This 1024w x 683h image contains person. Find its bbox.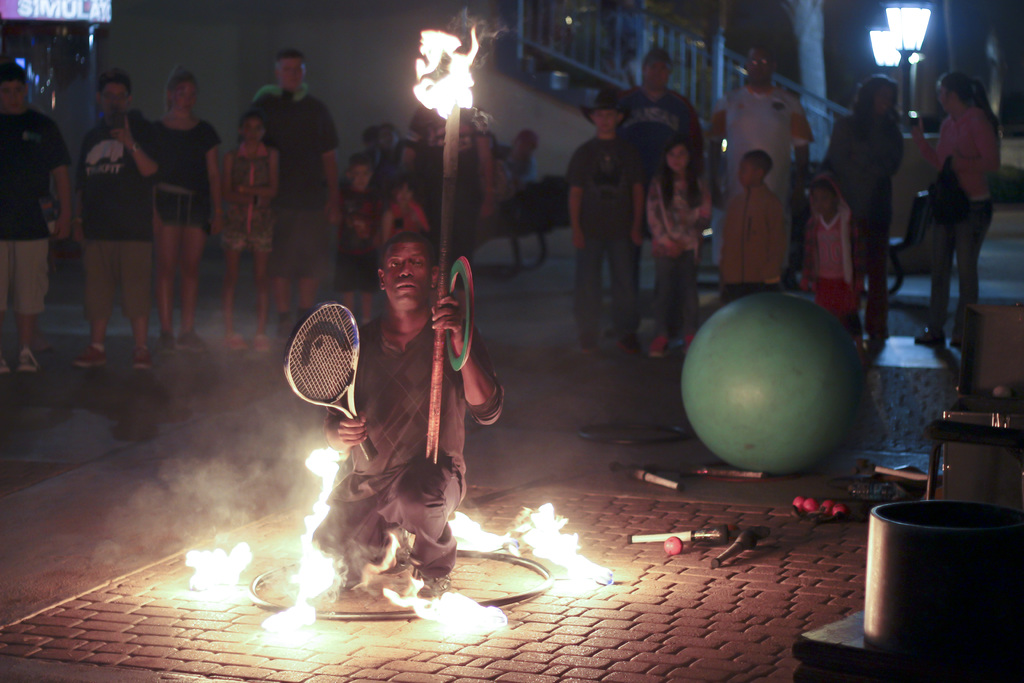
0 60 69 374.
